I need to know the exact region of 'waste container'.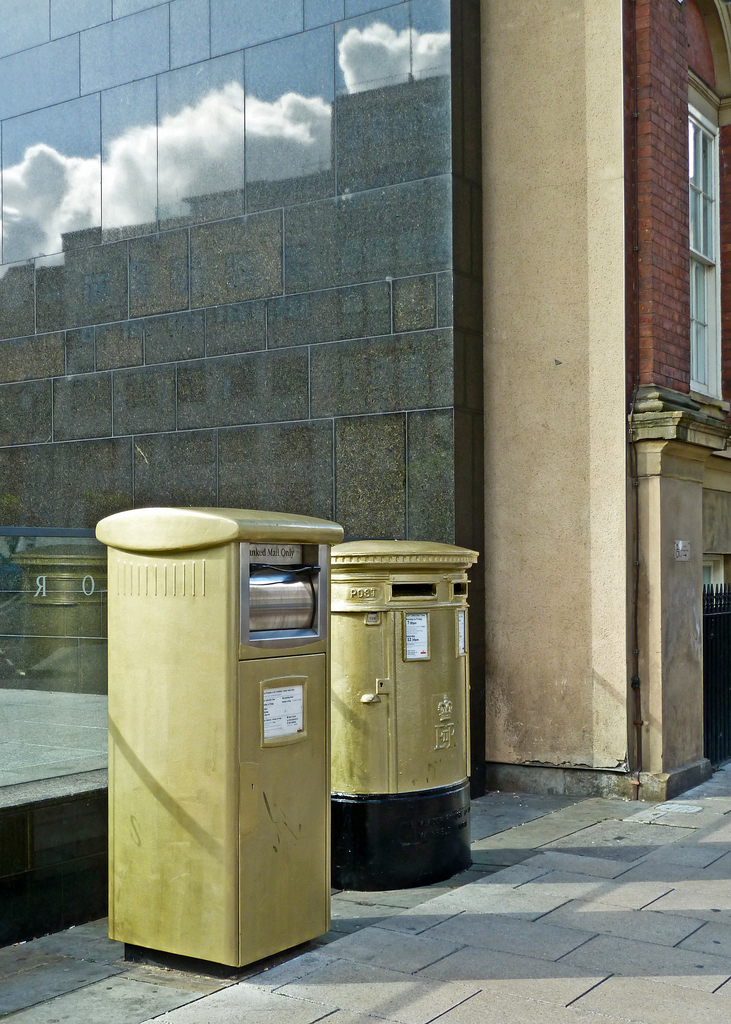
Region: bbox=(310, 537, 481, 902).
